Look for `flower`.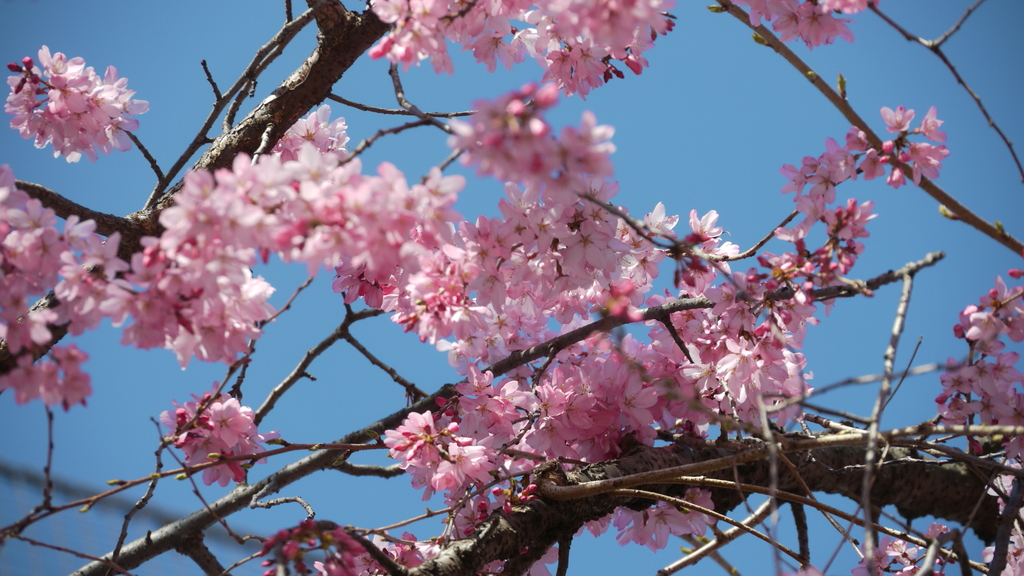
Found: BBox(367, 0, 675, 106).
